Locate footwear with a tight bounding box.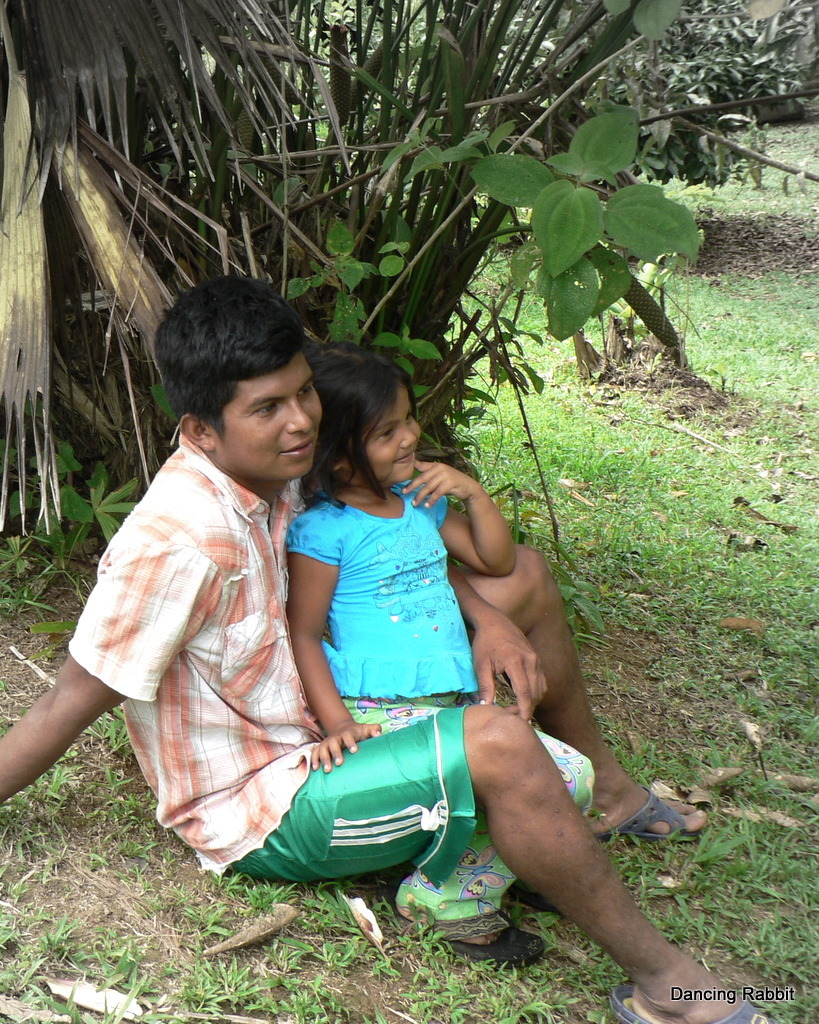
<box>597,785,711,859</box>.
